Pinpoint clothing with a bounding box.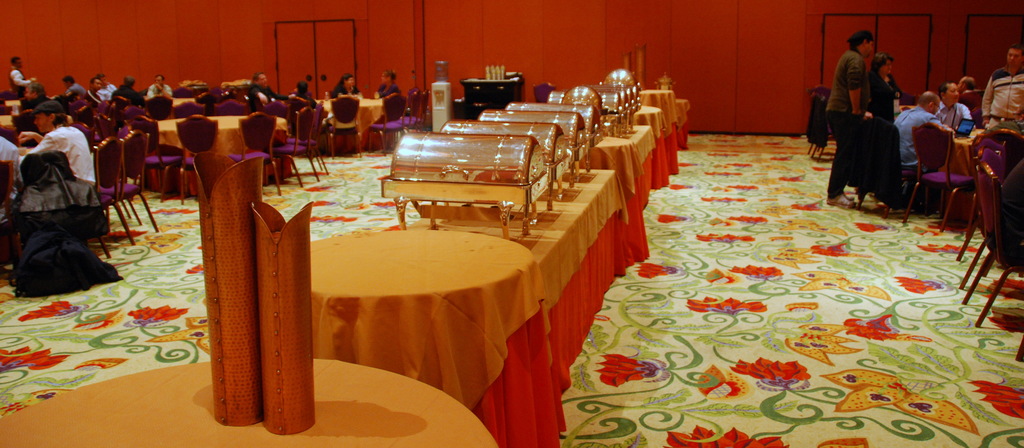
x1=111, y1=86, x2=145, y2=108.
